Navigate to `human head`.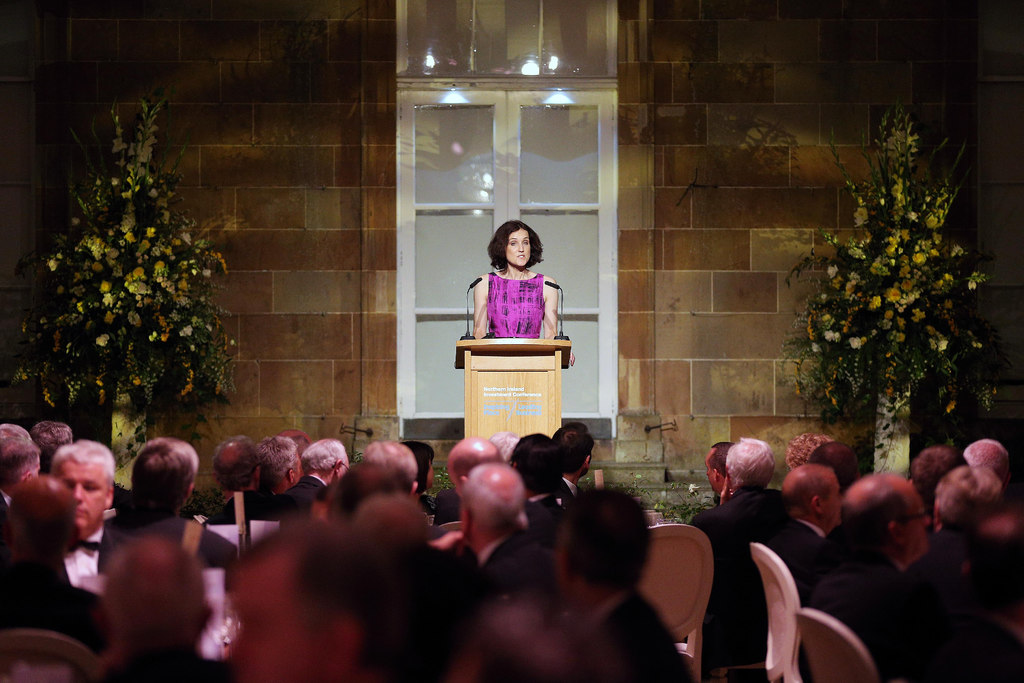
Navigation target: detection(301, 437, 349, 486).
